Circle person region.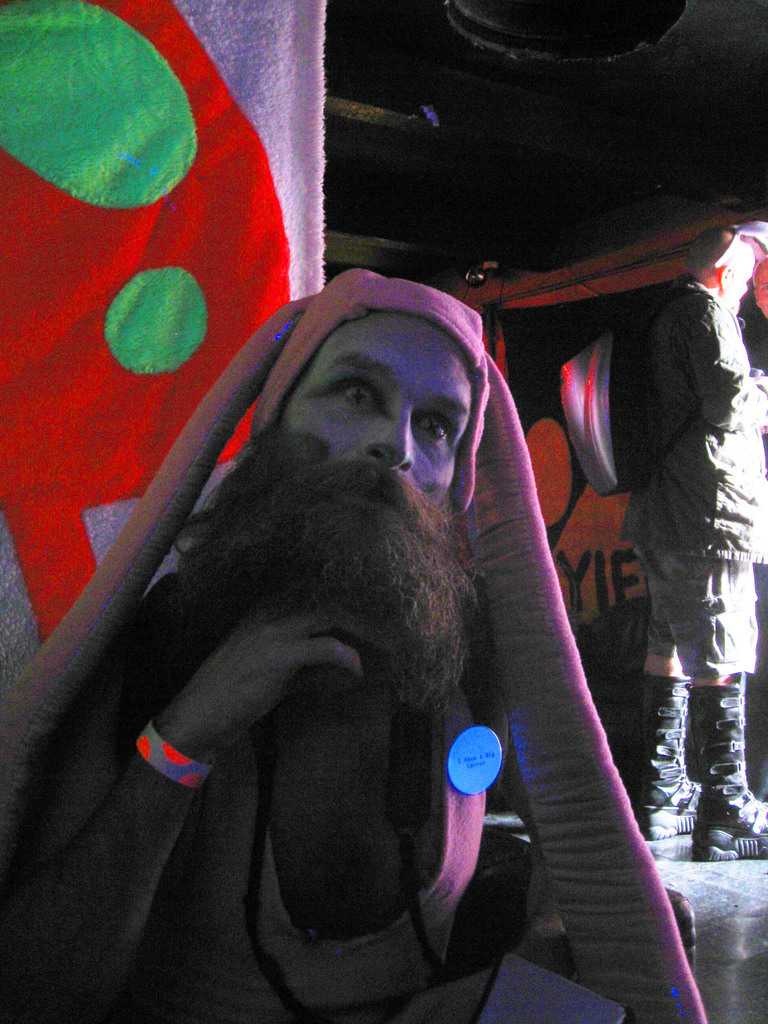
Region: box=[69, 207, 657, 968].
